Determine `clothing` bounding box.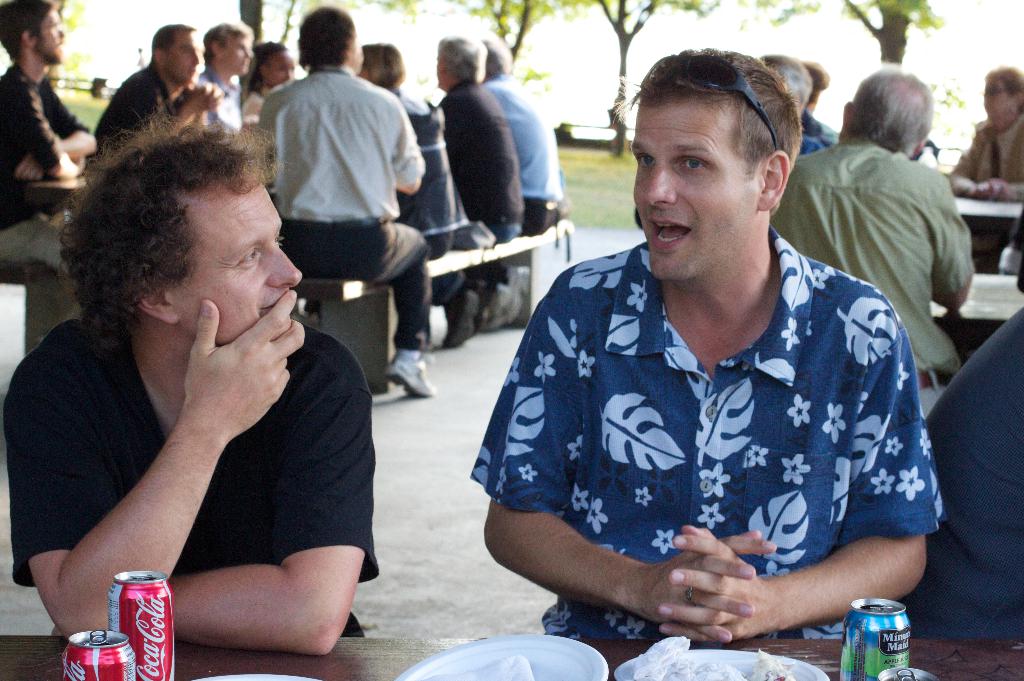
Determined: 254 63 431 361.
